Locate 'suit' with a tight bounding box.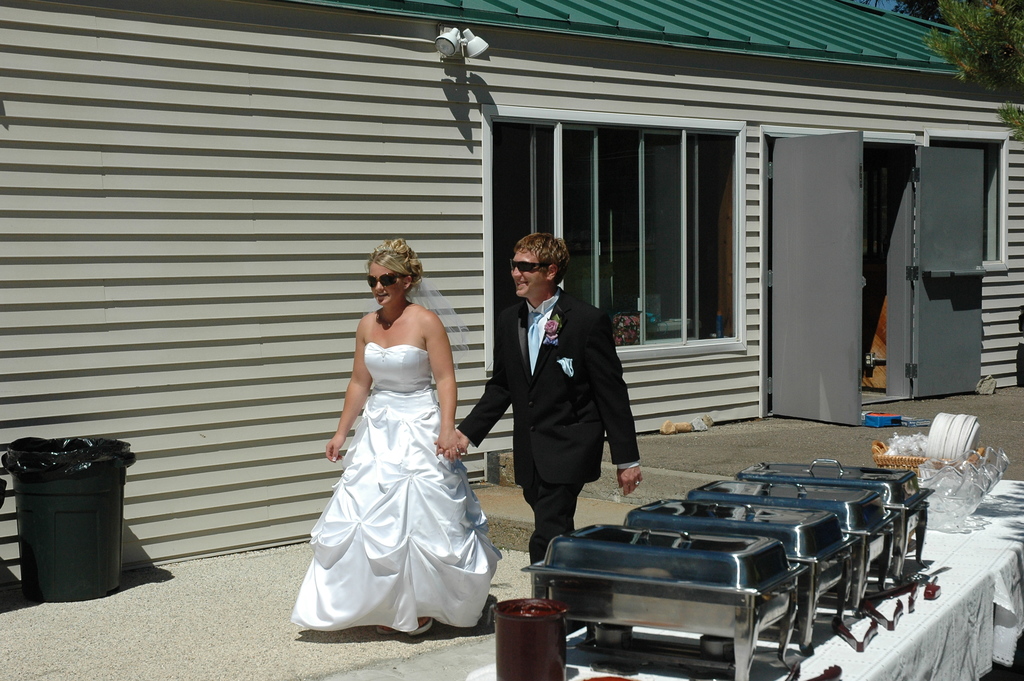
l=456, t=245, r=622, b=584.
